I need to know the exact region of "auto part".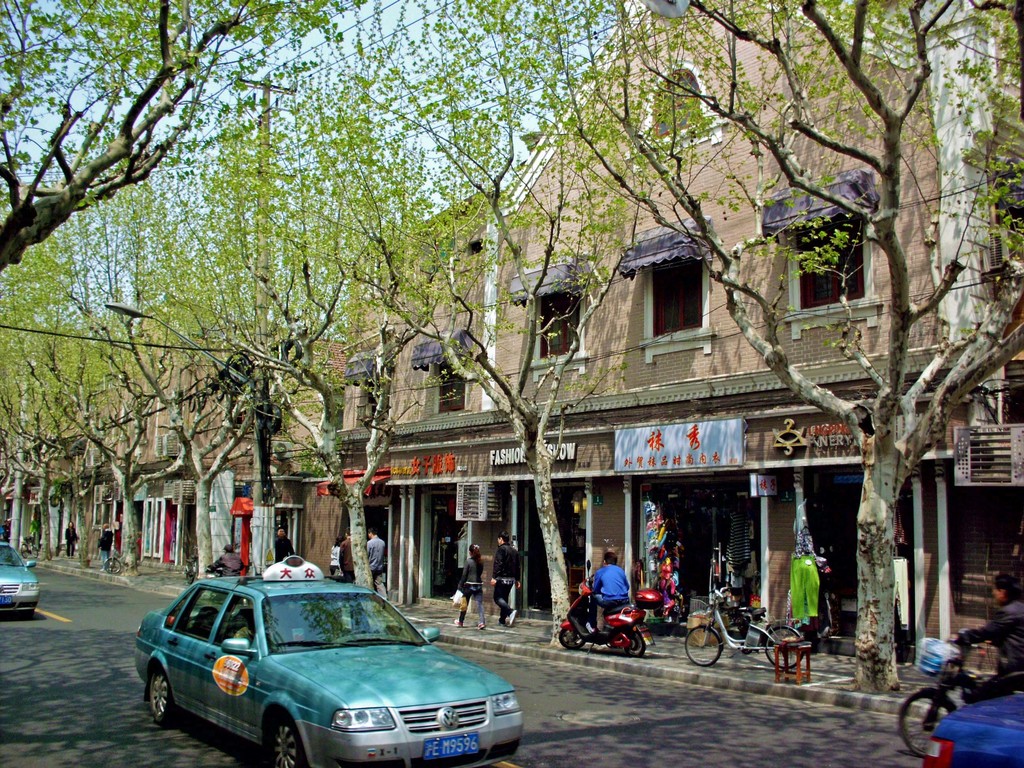
Region: 147:662:185:724.
